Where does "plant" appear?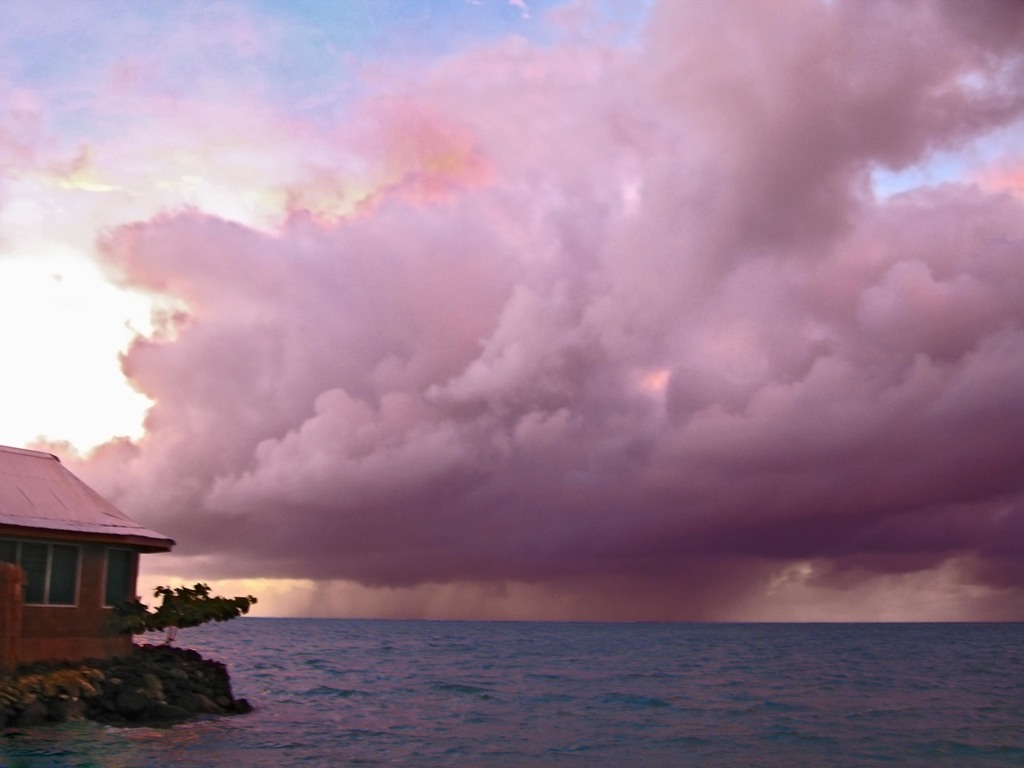
Appears at [x1=110, y1=587, x2=252, y2=647].
